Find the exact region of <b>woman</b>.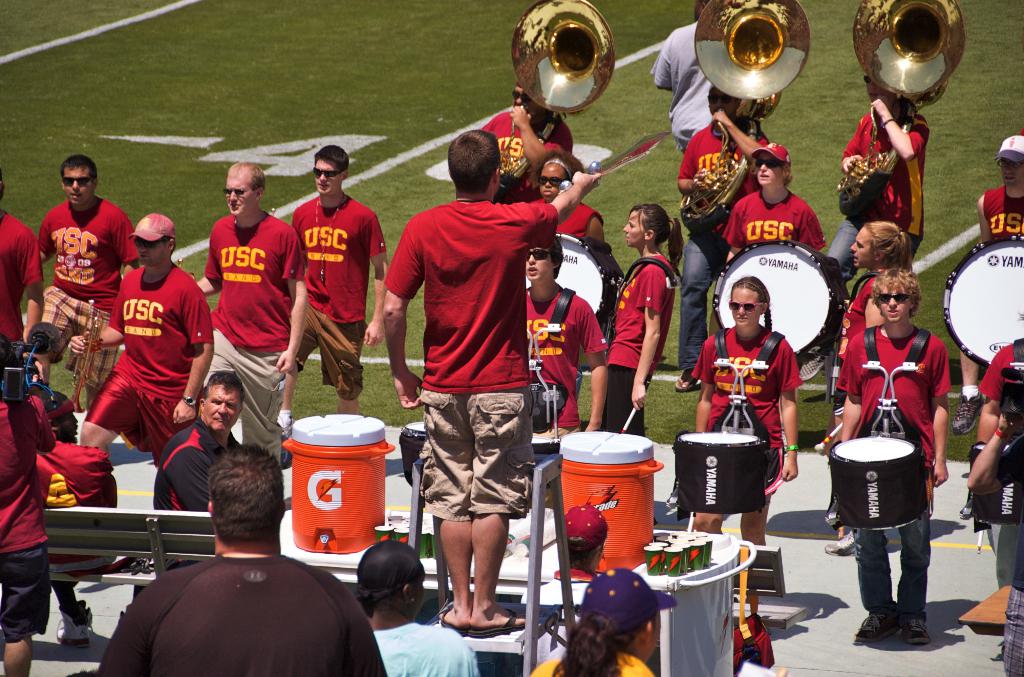
Exact region: [528, 564, 664, 676].
